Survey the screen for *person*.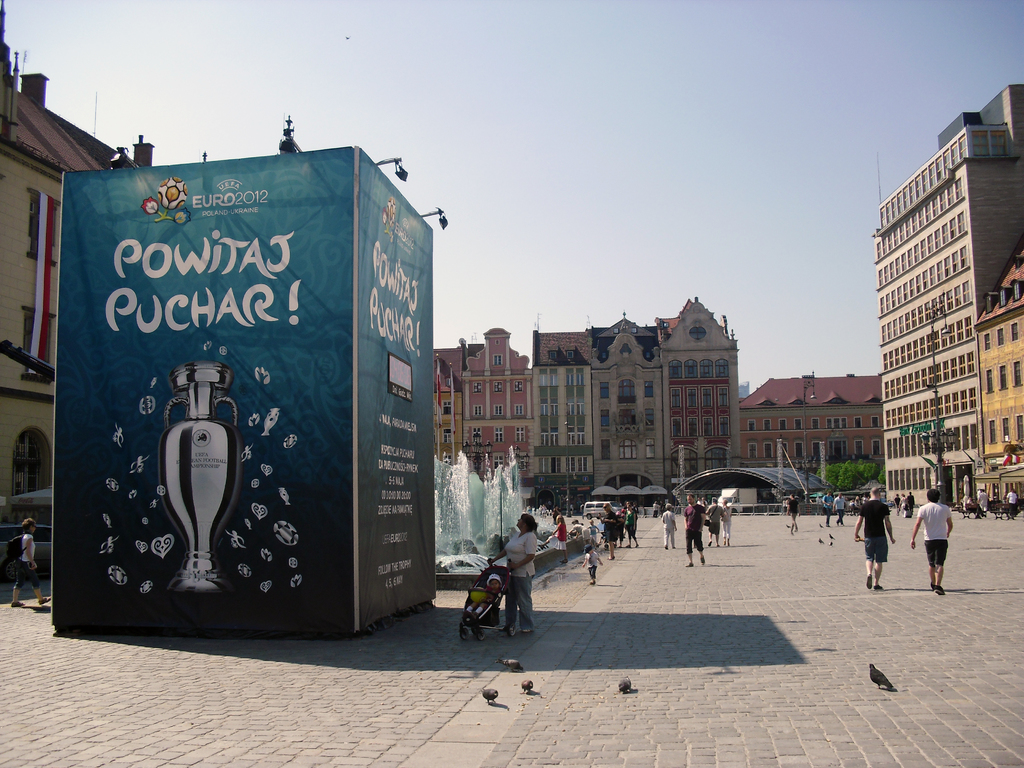
Survey found: box=[588, 519, 595, 535].
